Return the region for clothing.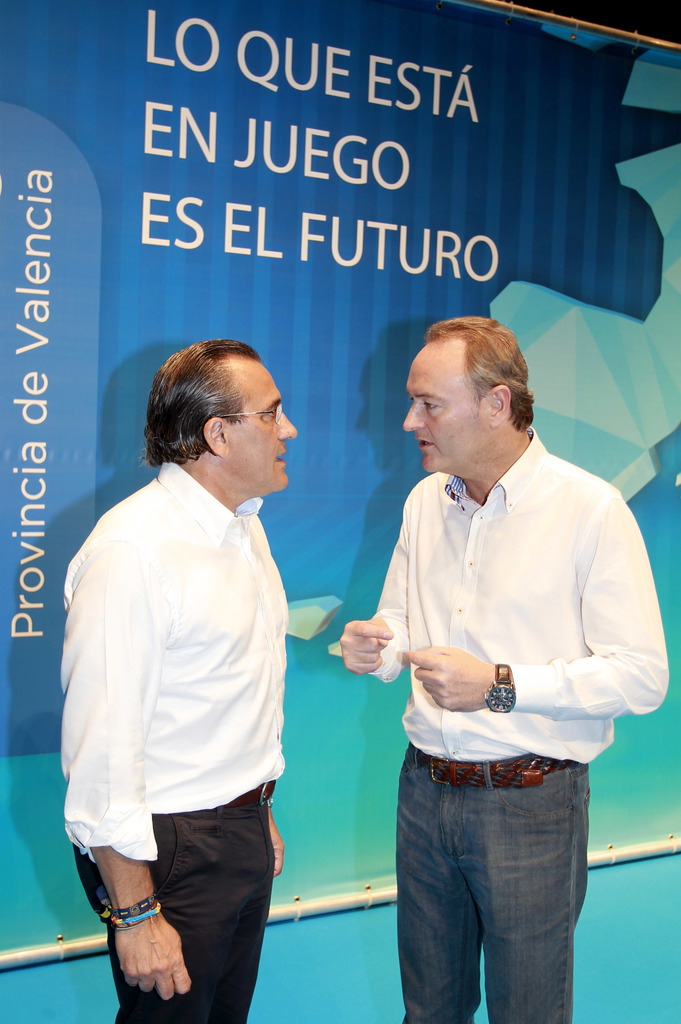
369/433/667/1023.
